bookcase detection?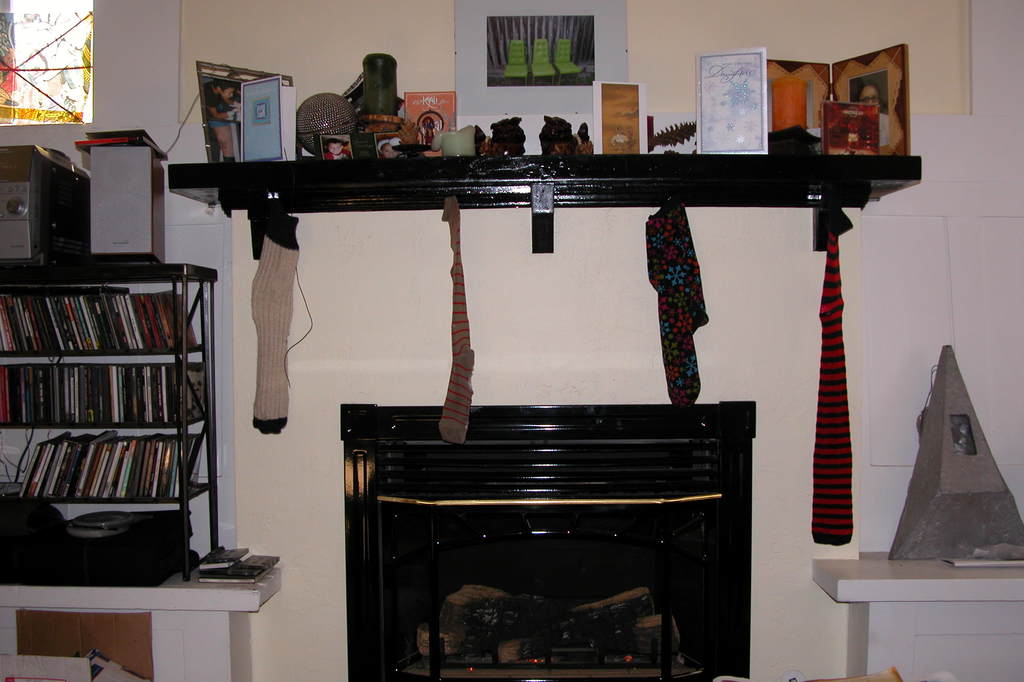
Rect(0, 266, 218, 589)
